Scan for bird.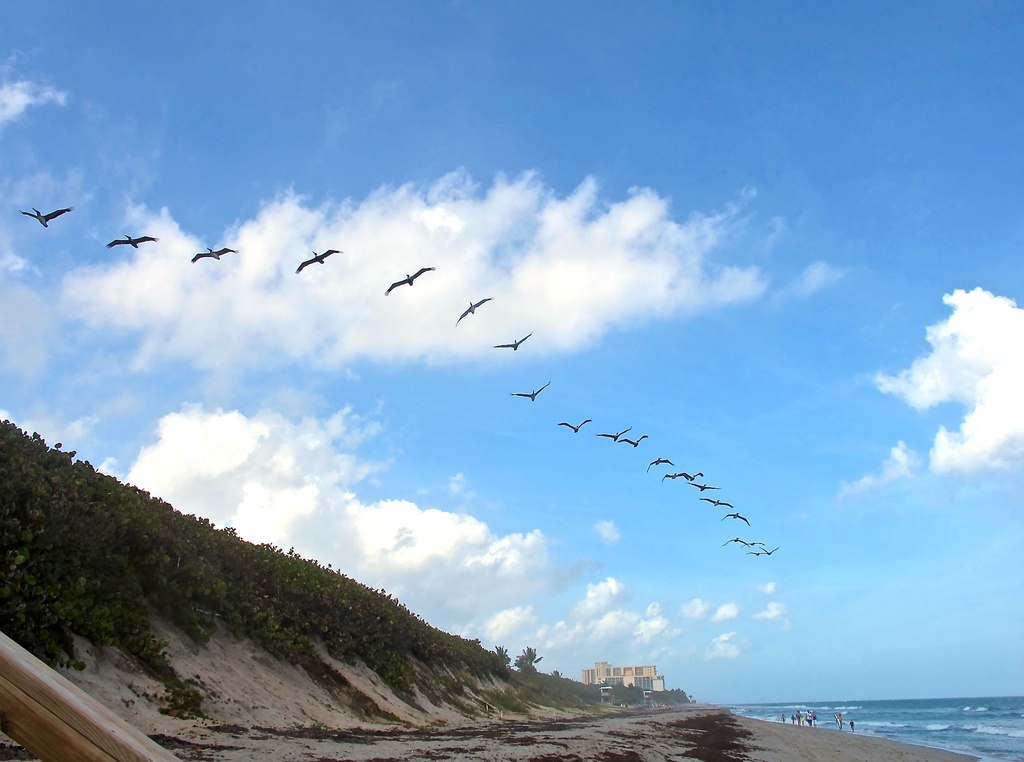
Scan result: bbox=(689, 480, 724, 495).
